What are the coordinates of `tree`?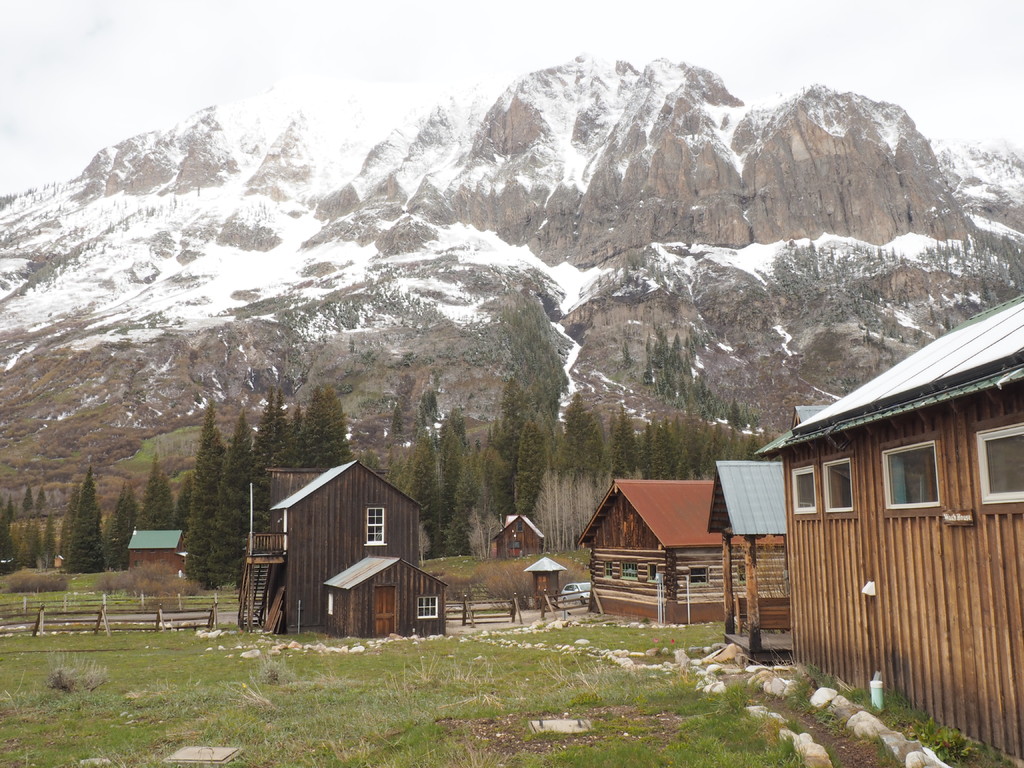
1:495:13:572.
